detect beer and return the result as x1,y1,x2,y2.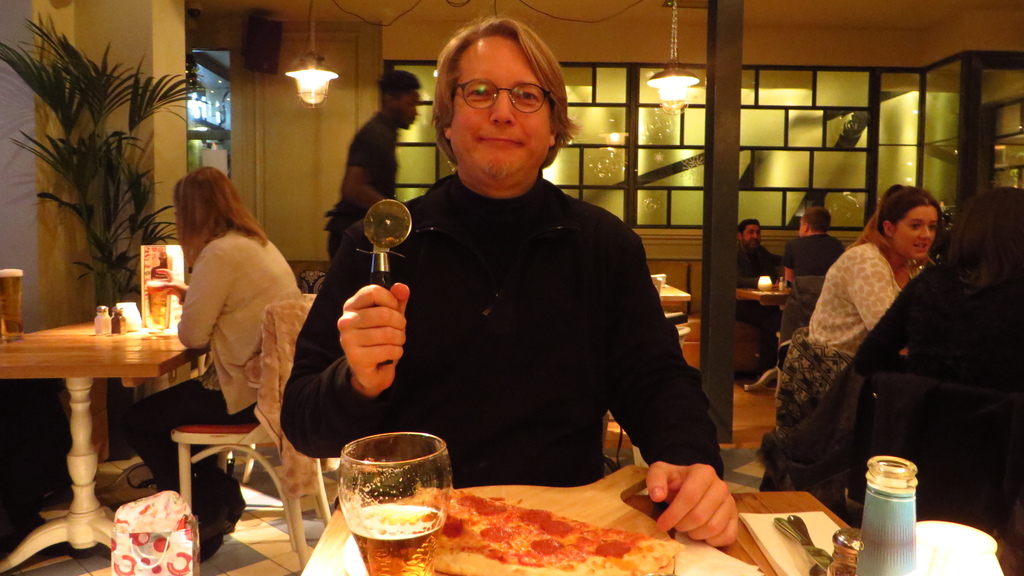
351,508,435,568.
